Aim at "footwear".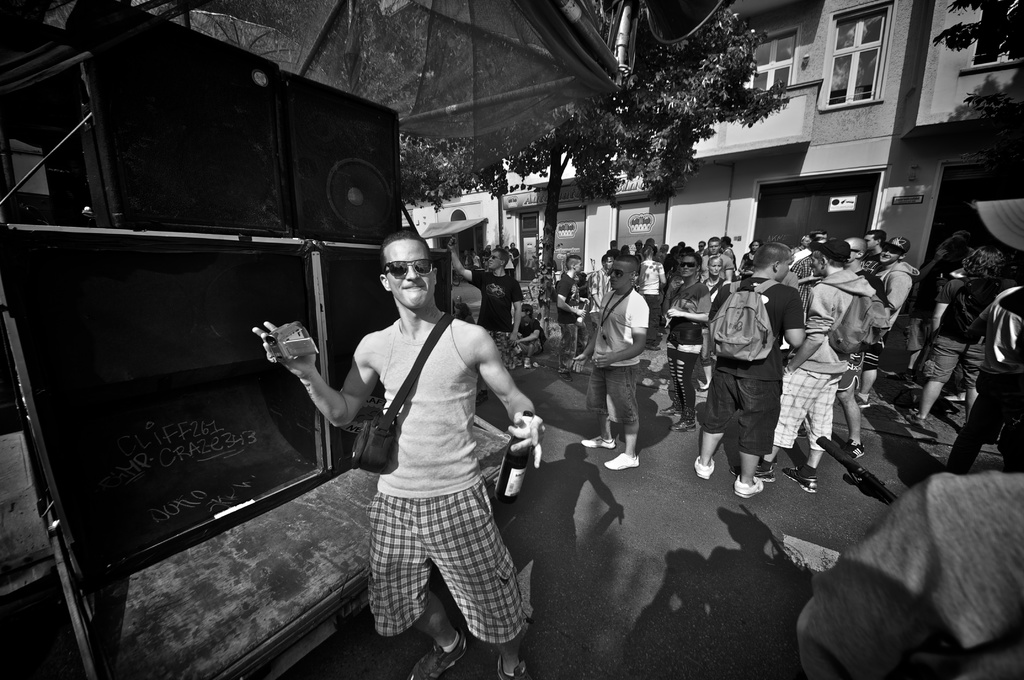
Aimed at bbox(692, 455, 716, 479).
